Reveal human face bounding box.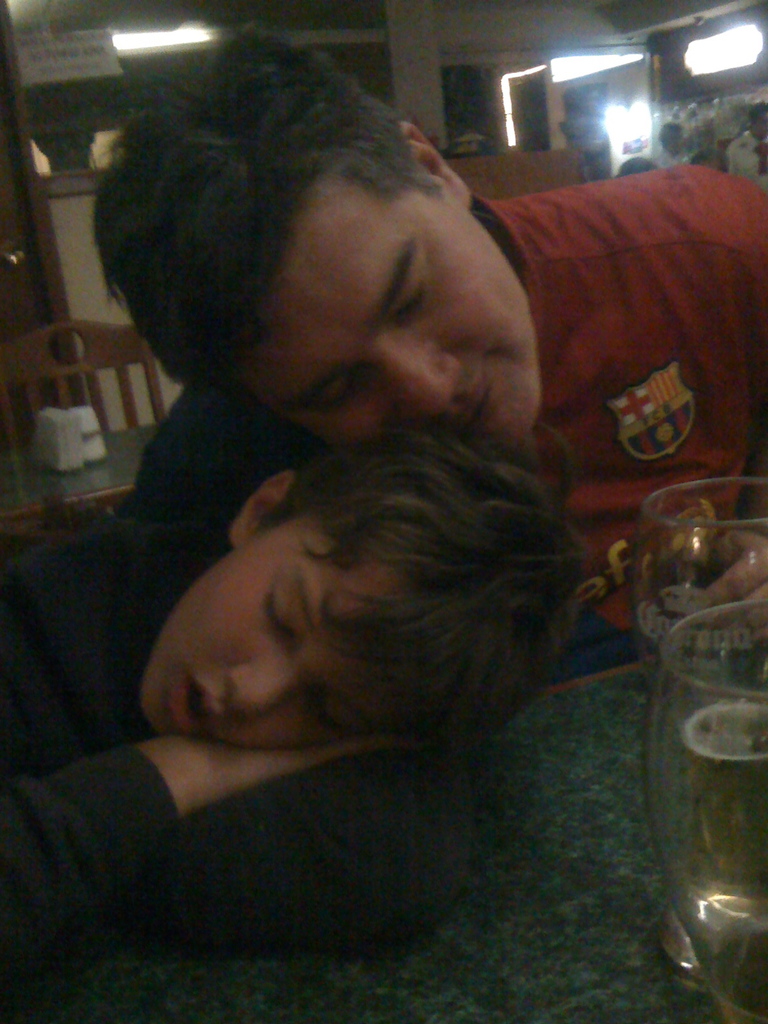
Revealed: box(142, 511, 452, 755).
